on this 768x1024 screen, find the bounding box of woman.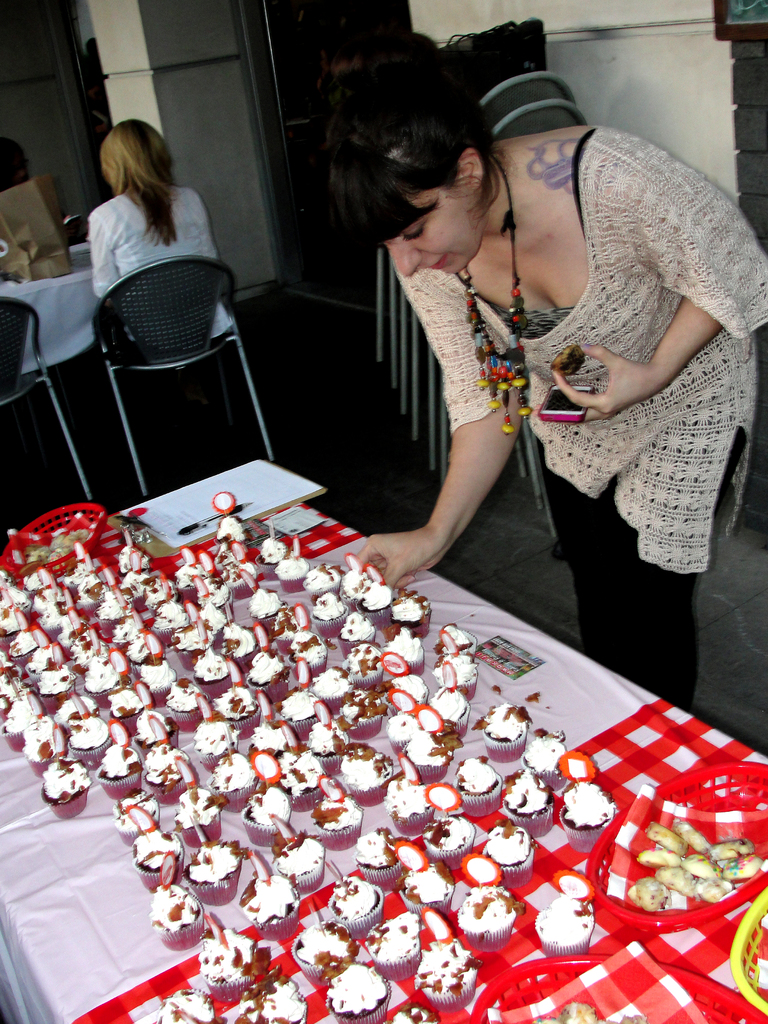
Bounding box: (88,128,243,342).
